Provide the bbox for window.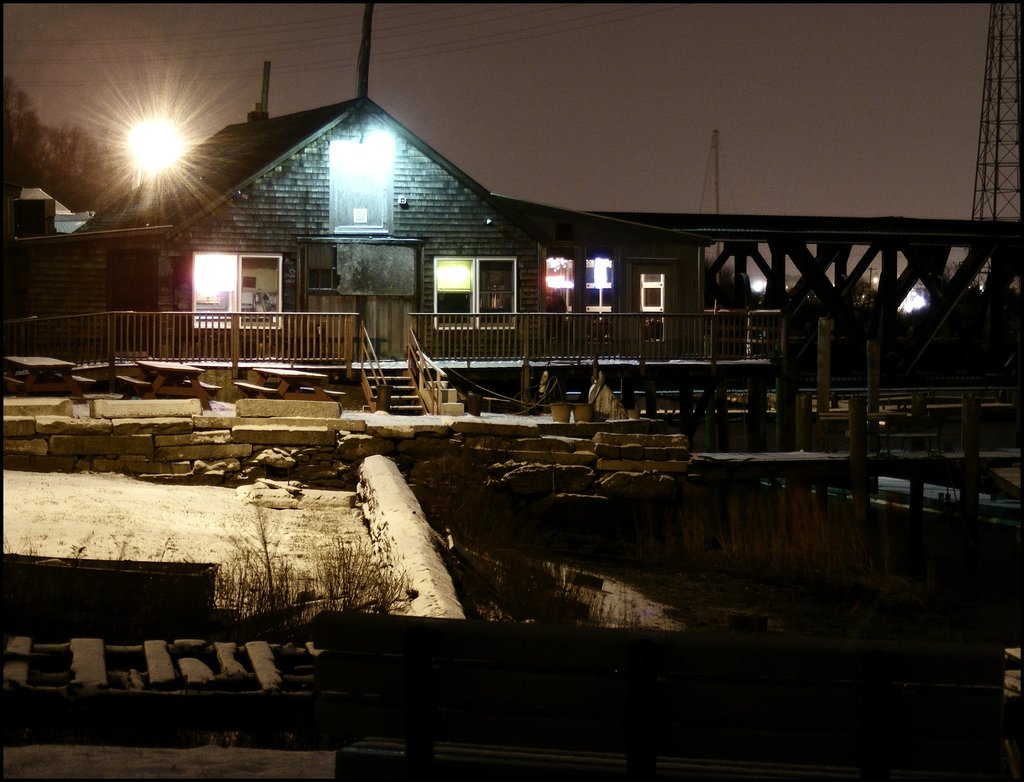
638/272/670/313.
